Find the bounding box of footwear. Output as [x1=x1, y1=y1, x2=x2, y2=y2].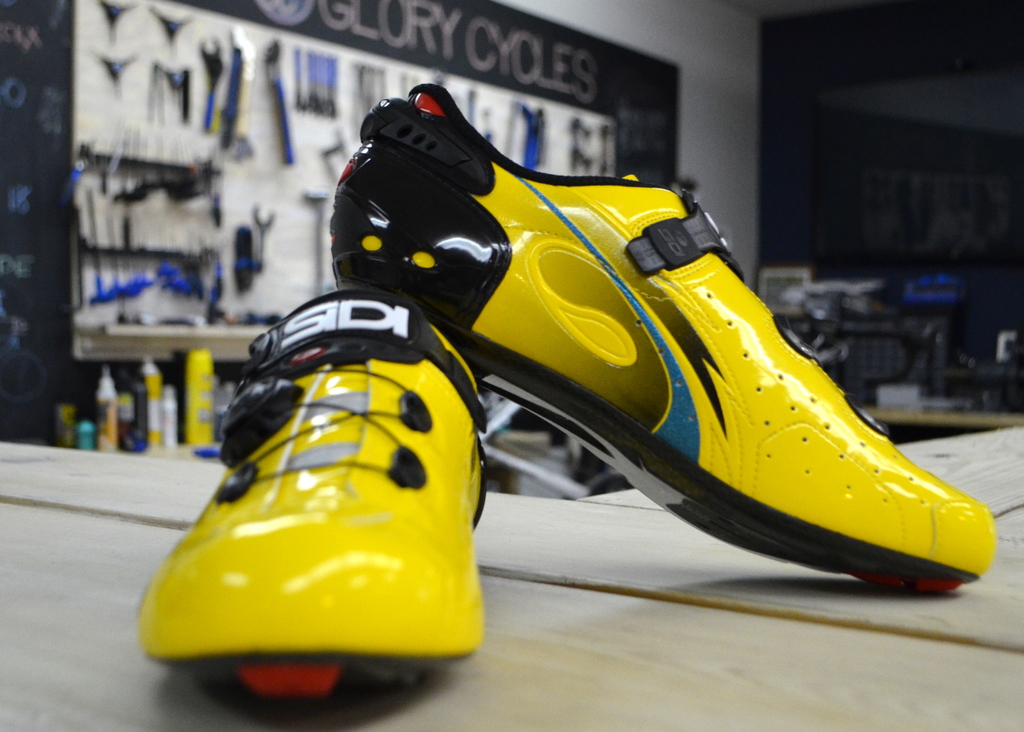
[x1=137, y1=261, x2=519, y2=682].
